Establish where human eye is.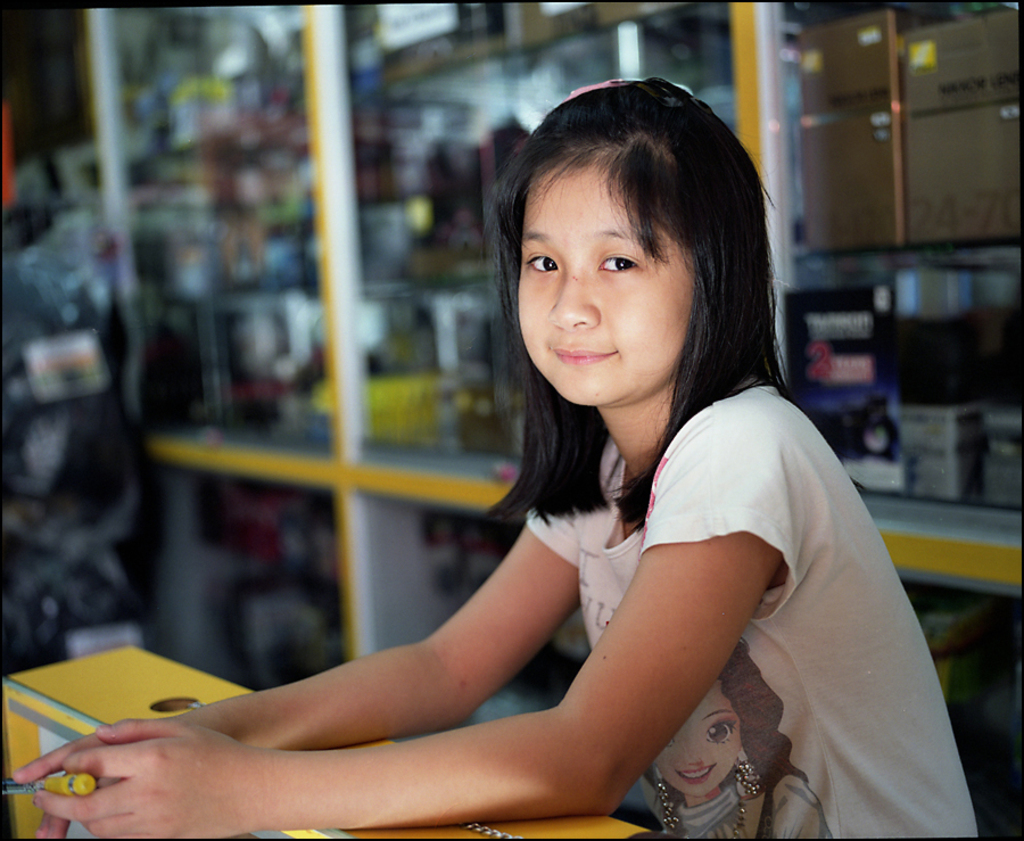
Established at {"left": 522, "top": 250, "right": 559, "bottom": 278}.
